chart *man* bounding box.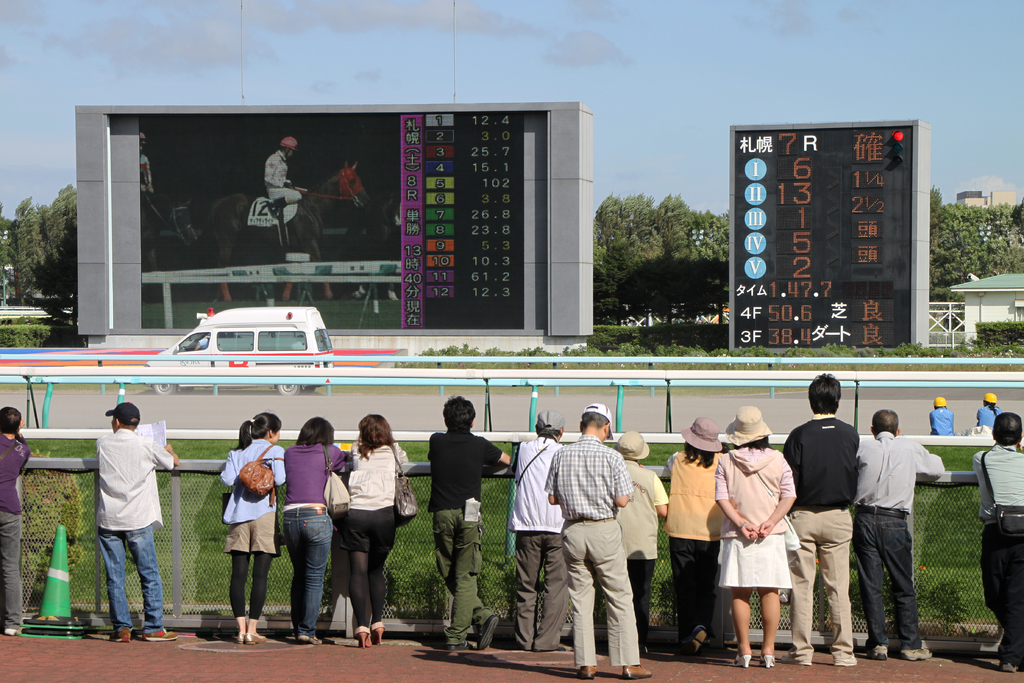
Charted: (left=852, top=409, right=945, bottom=661).
